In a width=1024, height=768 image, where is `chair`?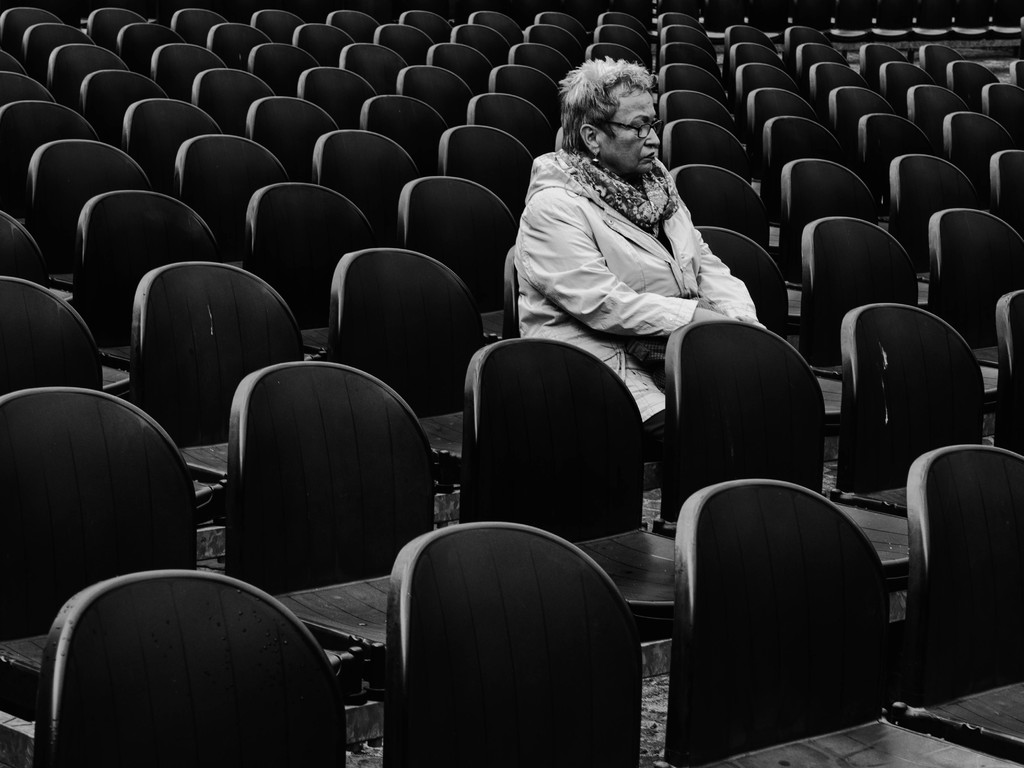
rect(664, 476, 915, 767).
